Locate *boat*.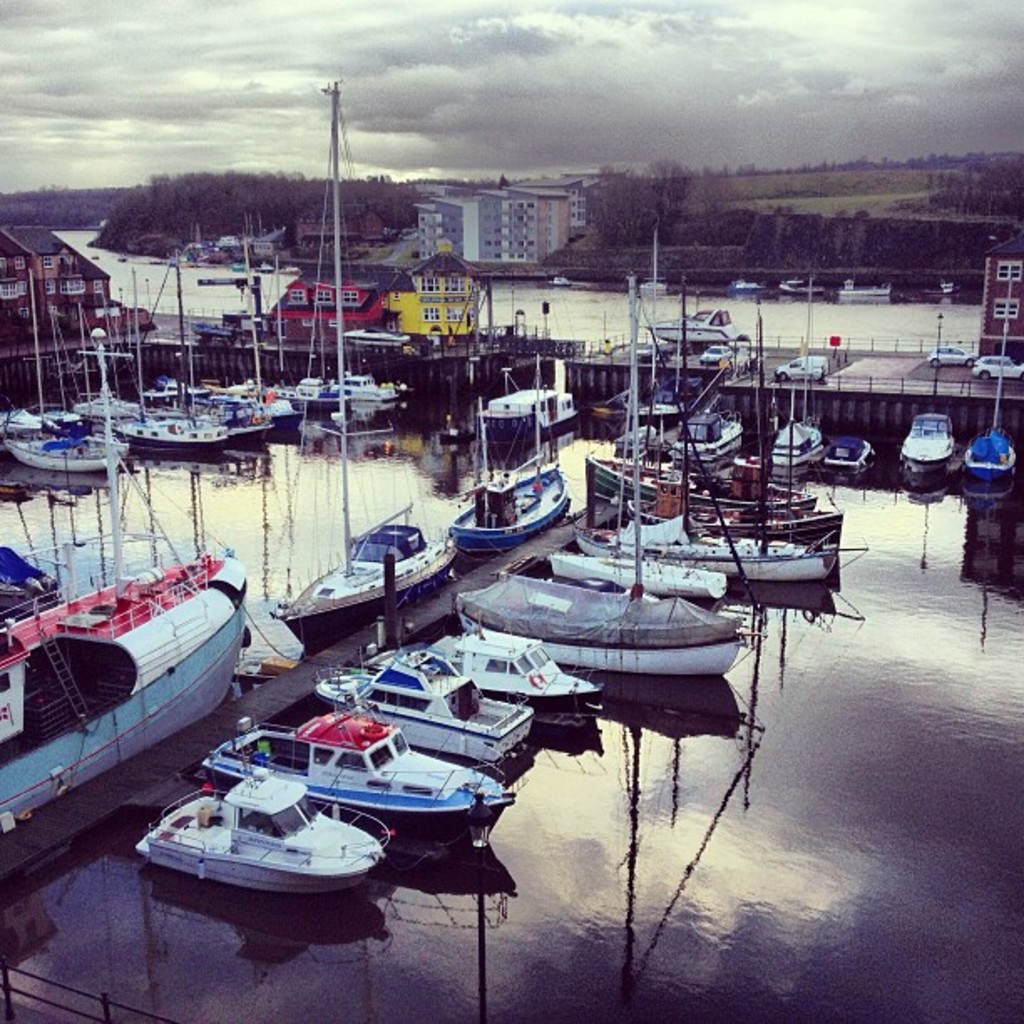
Bounding box: region(408, 621, 609, 724).
